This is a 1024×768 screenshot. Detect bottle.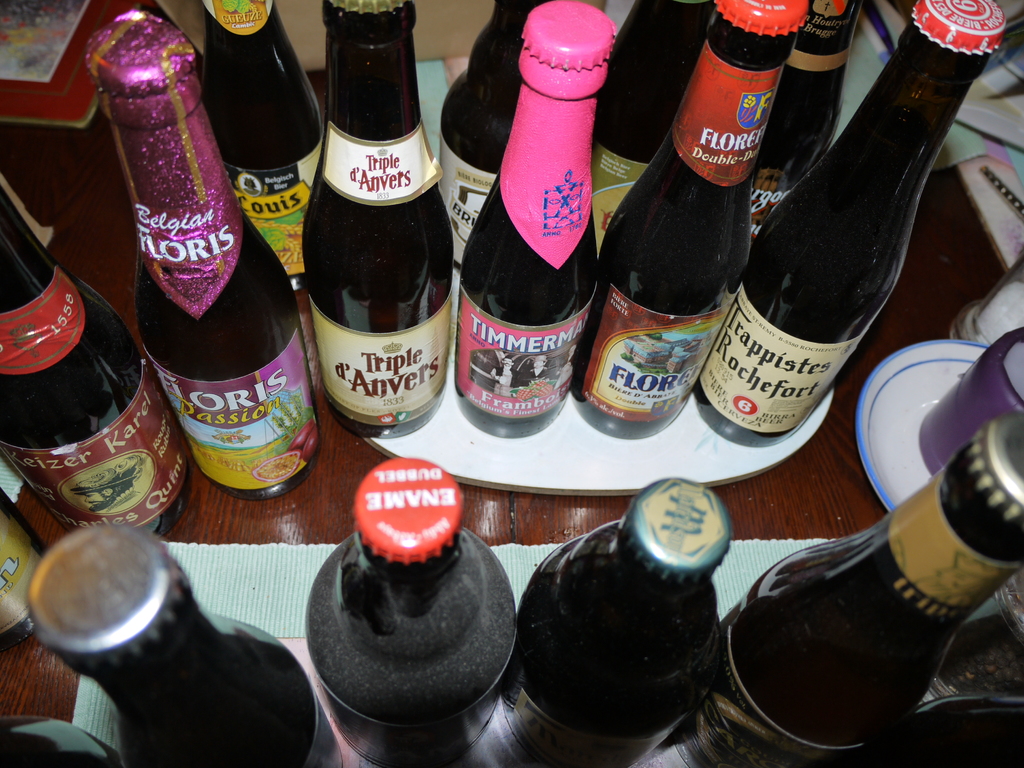
{"x1": 0, "y1": 186, "x2": 195, "y2": 532}.
